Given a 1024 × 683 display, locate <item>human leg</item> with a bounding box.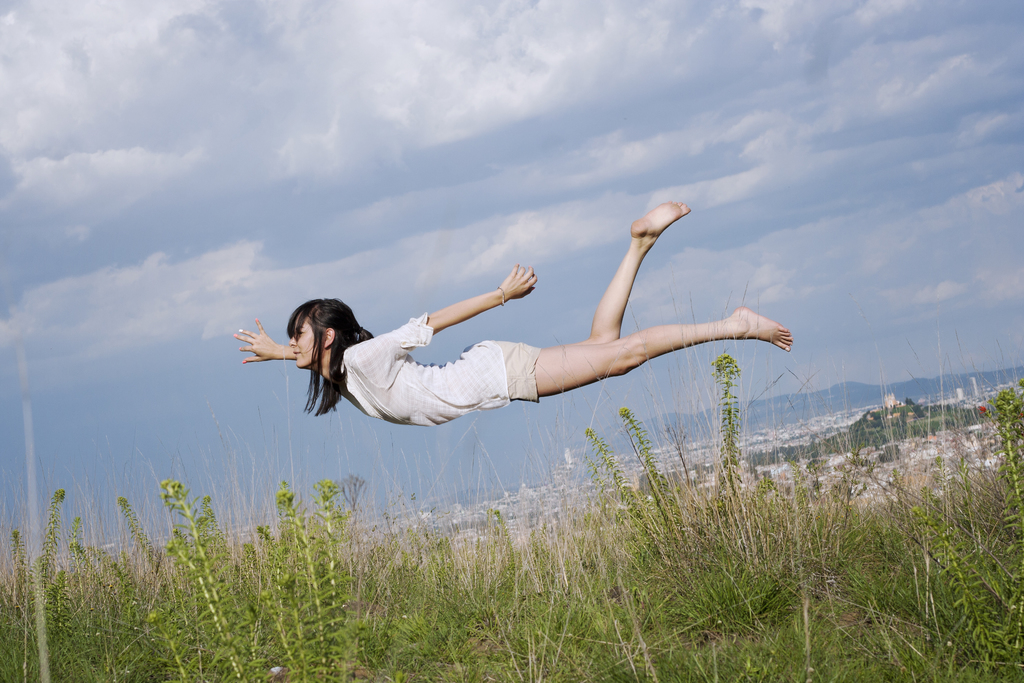
Located: (x1=569, y1=194, x2=687, y2=348).
